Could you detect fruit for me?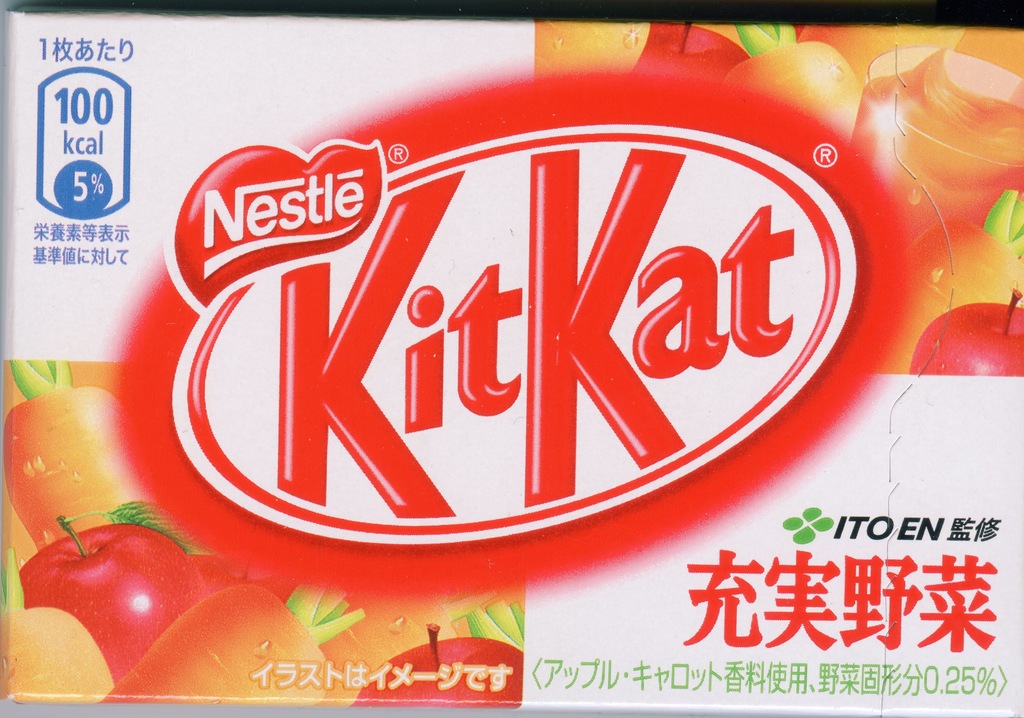
Detection result: box(17, 523, 211, 685).
